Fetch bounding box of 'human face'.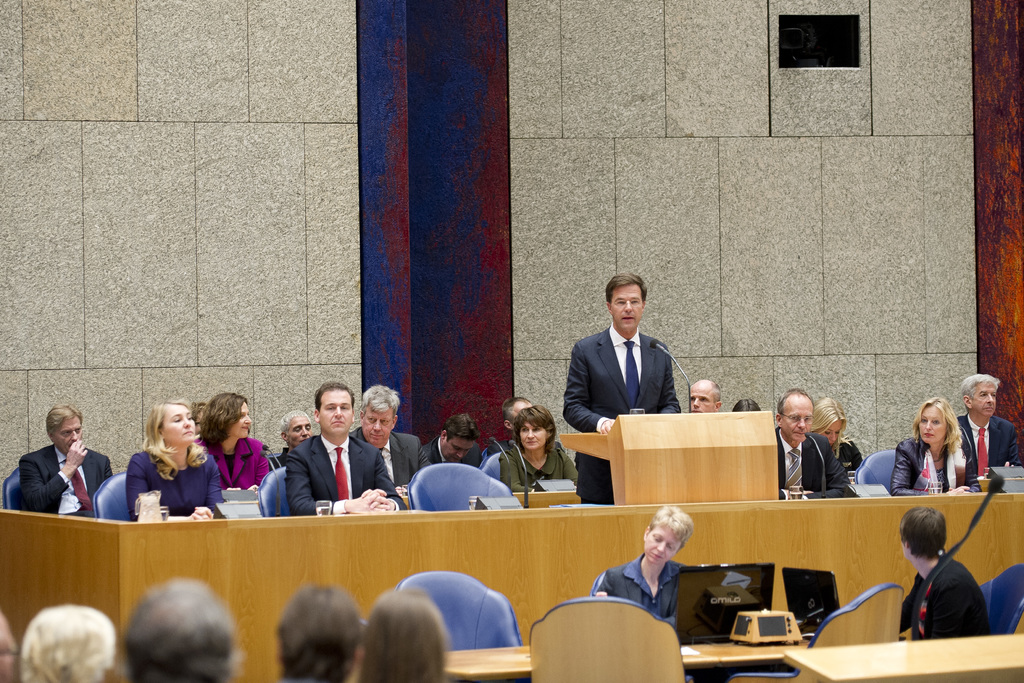
Bbox: [320,388,353,434].
